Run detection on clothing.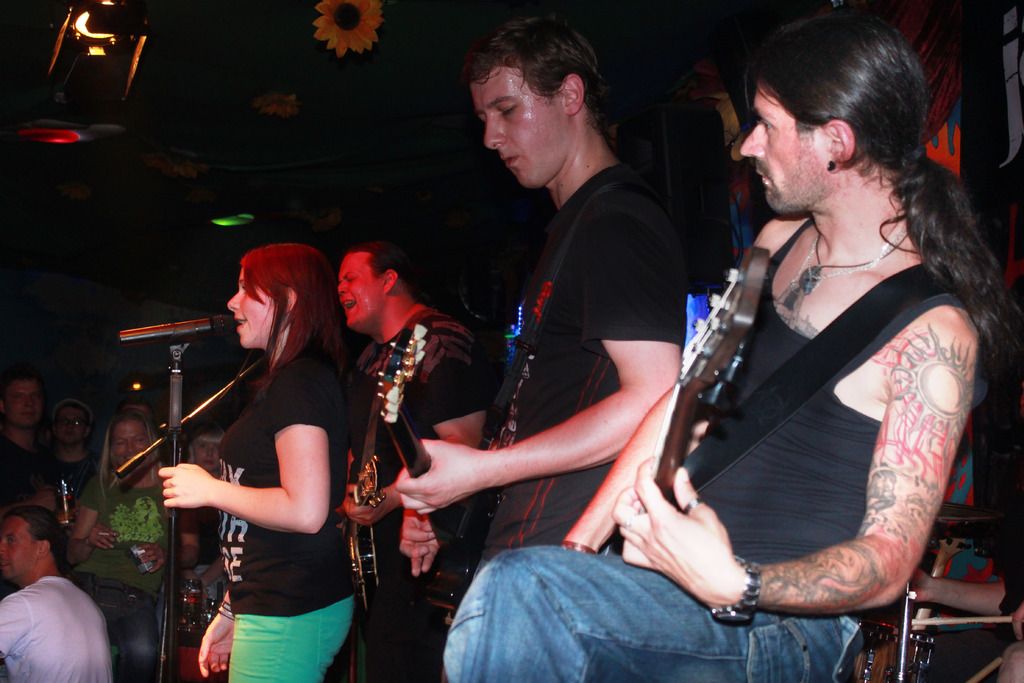
Result: select_region(75, 473, 209, 682).
